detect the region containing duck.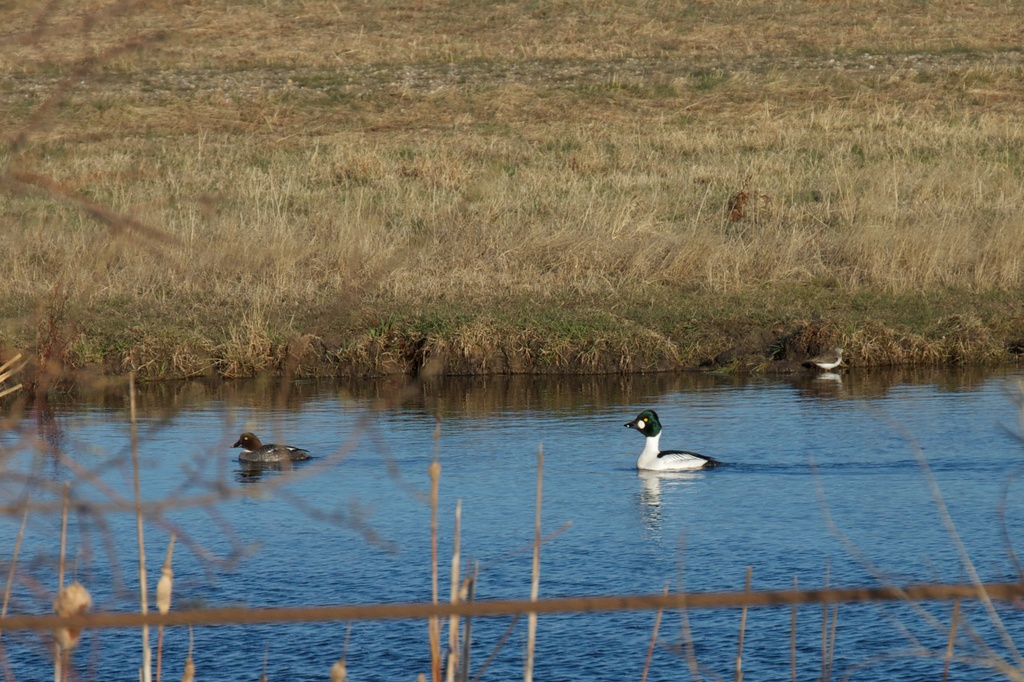
rect(801, 338, 858, 381).
